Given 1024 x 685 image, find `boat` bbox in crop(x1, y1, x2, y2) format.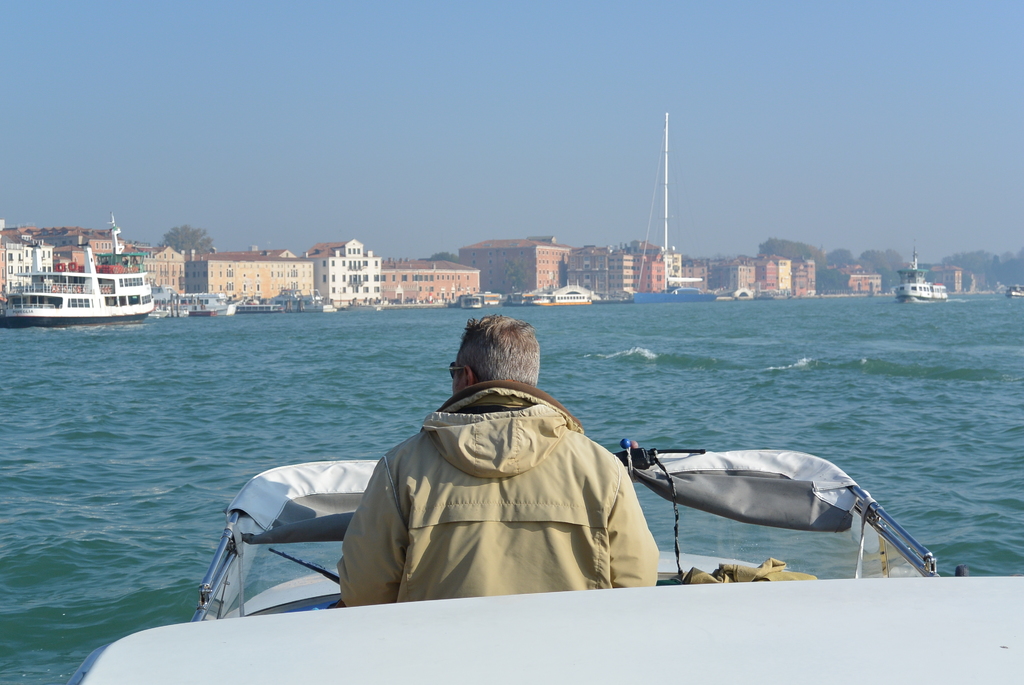
crop(896, 255, 948, 301).
